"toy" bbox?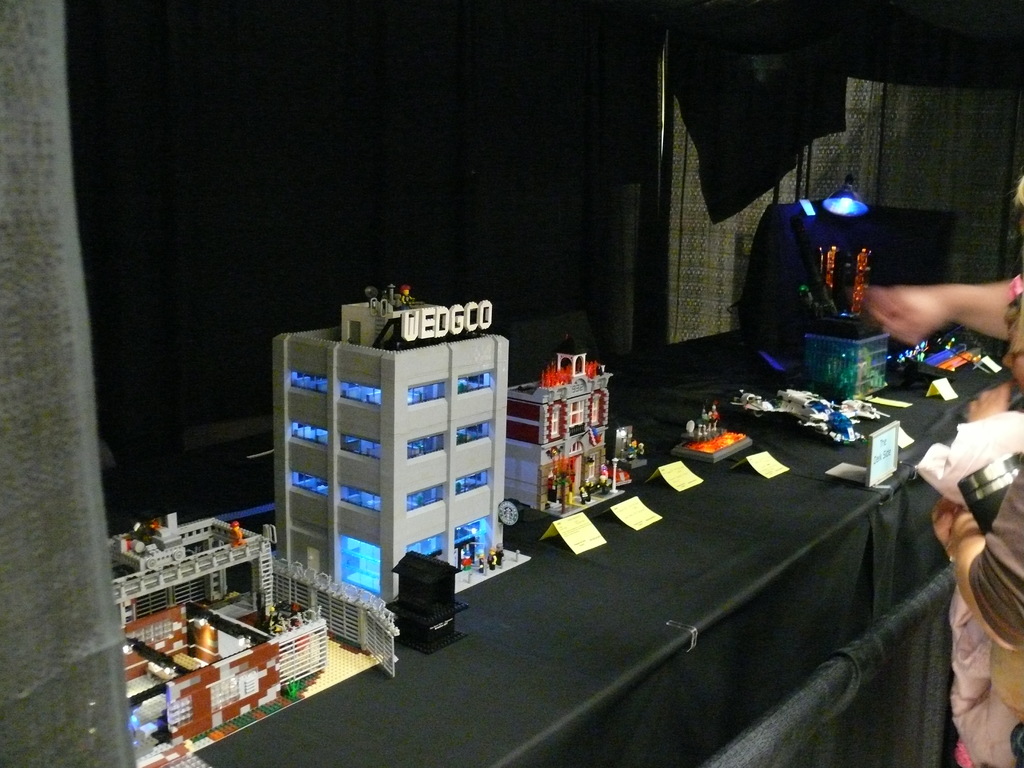
box(385, 549, 466, 653)
